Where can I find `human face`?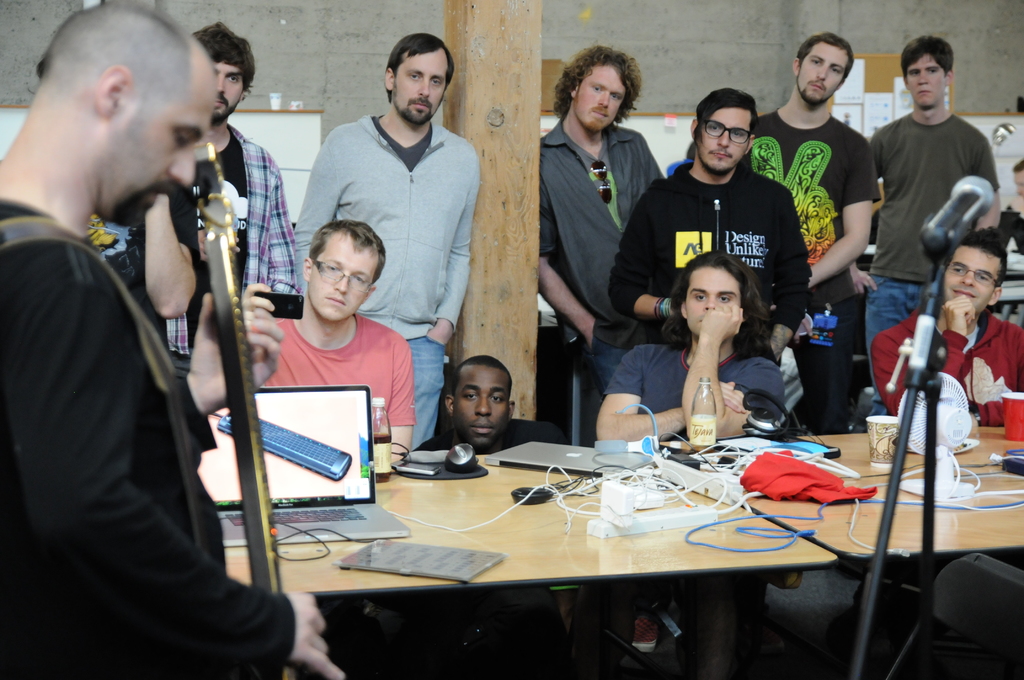
You can find it at <box>577,68,623,135</box>.
